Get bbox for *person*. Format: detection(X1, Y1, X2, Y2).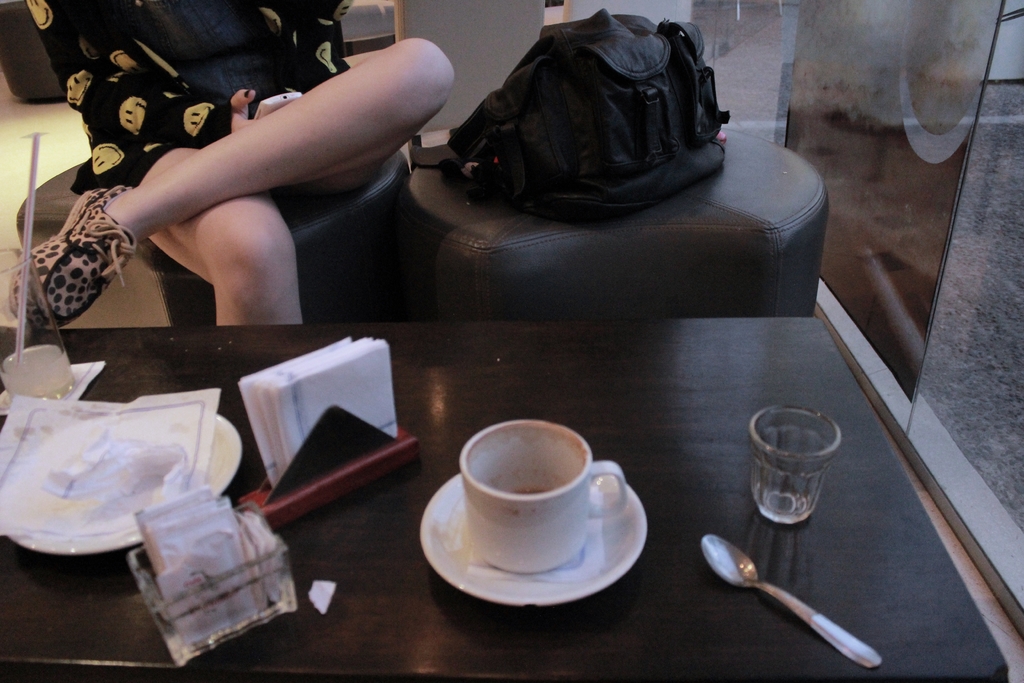
detection(8, 0, 455, 329).
